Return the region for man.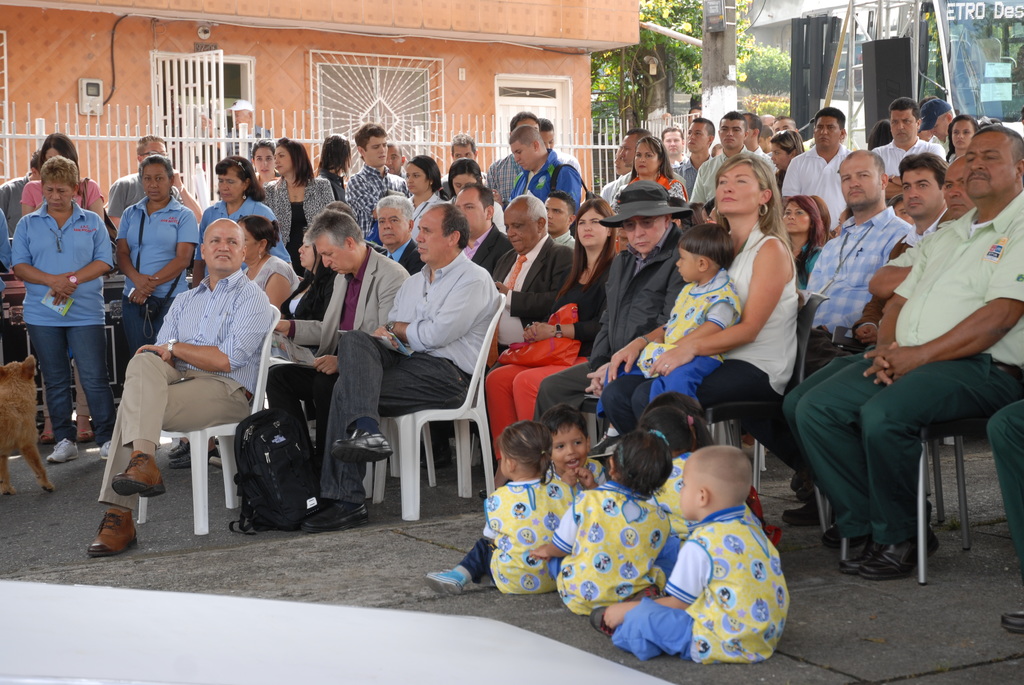
BBox(272, 205, 412, 526).
